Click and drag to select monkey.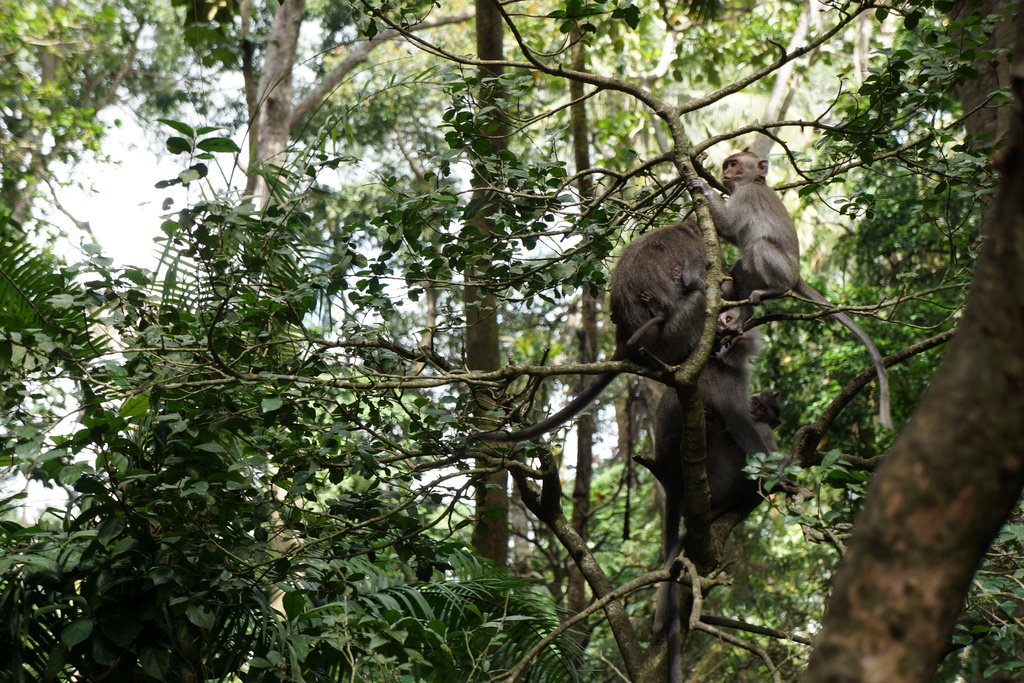
Selection: x1=604, y1=213, x2=717, y2=364.
